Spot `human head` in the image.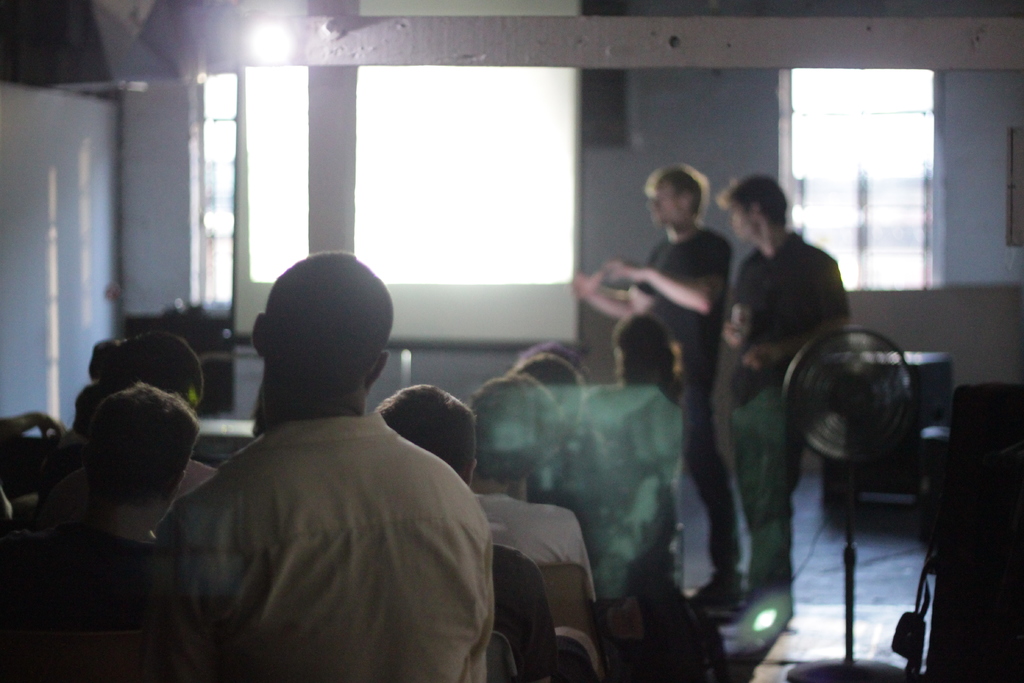
`human head` found at [left=614, top=315, right=688, bottom=386].
